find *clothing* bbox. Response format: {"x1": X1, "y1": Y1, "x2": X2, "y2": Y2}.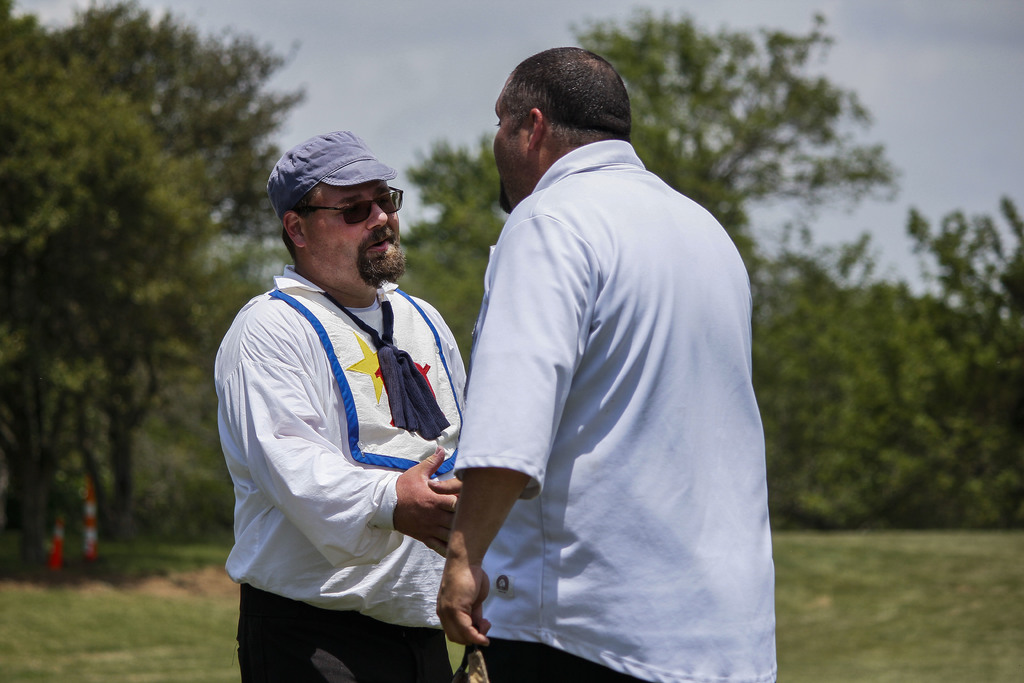
{"x1": 441, "y1": 69, "x2": 772, "y2": 652}.
